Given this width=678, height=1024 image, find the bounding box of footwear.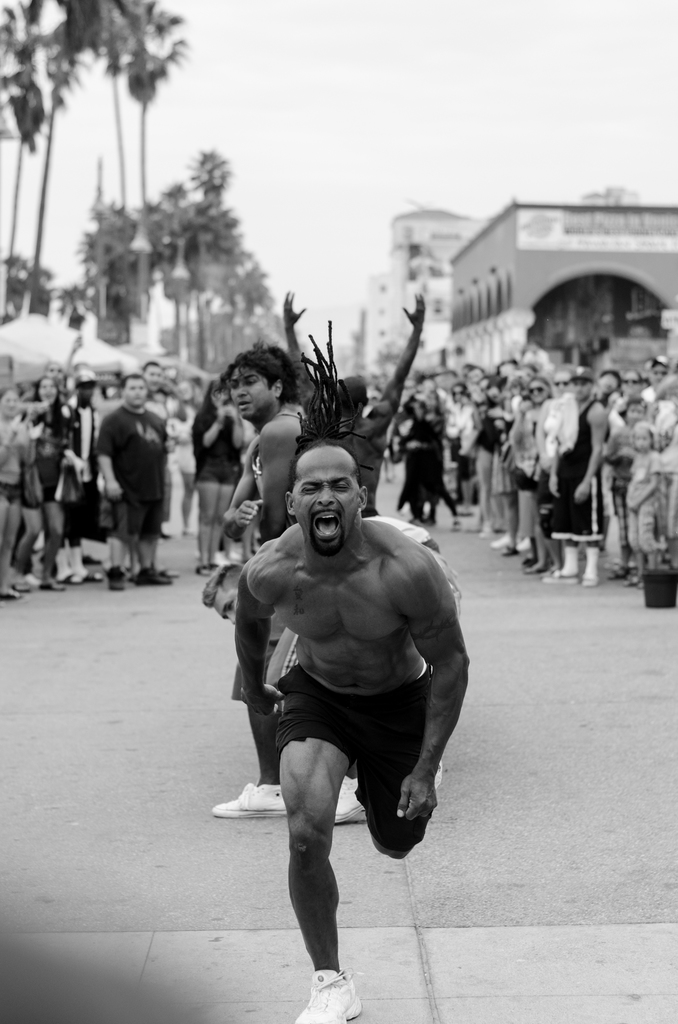
bbox(298, 966, 364, 1023).
